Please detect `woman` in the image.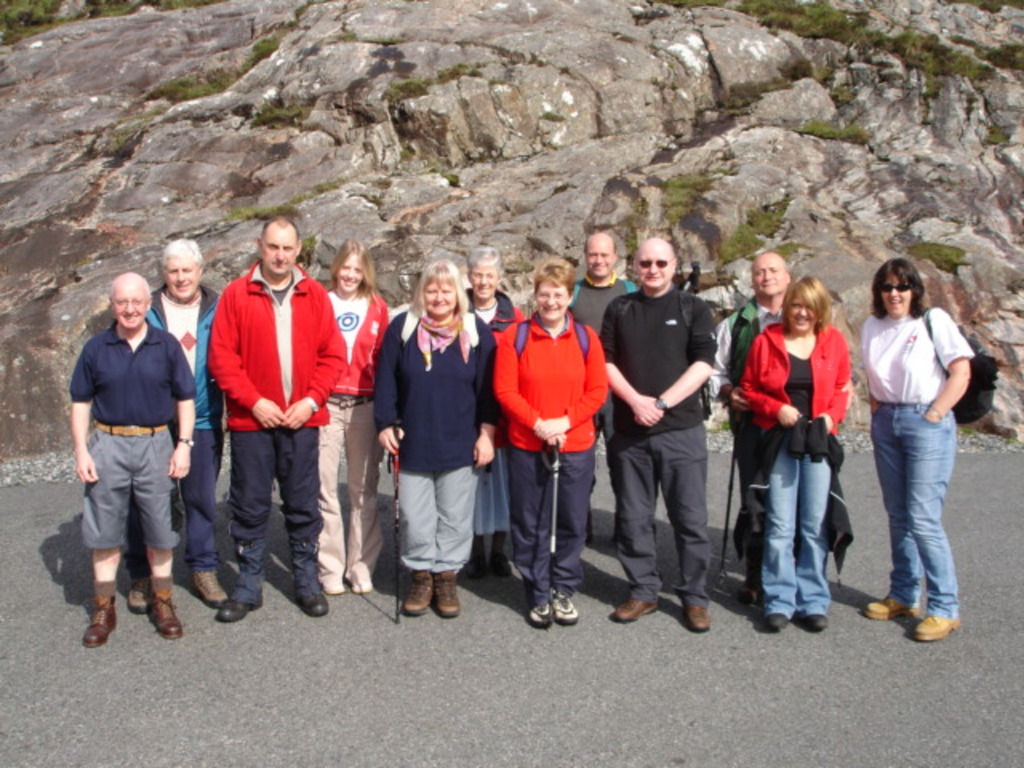
box=[741, 274, 854, 638].
